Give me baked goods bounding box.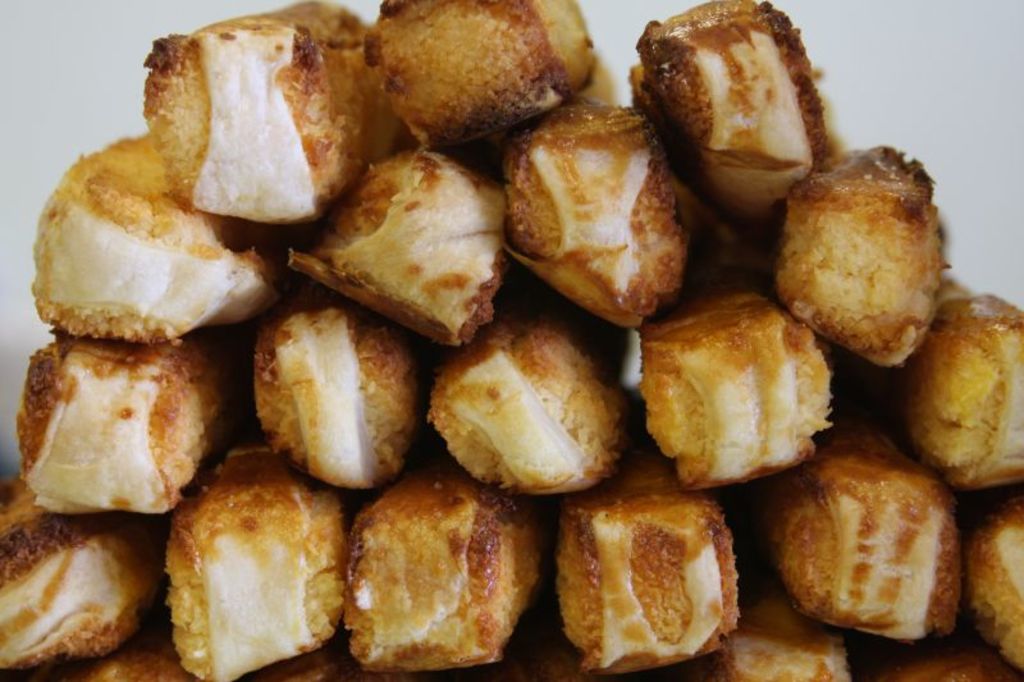
(x1=0, y1=464, x2=152, y2=669).
